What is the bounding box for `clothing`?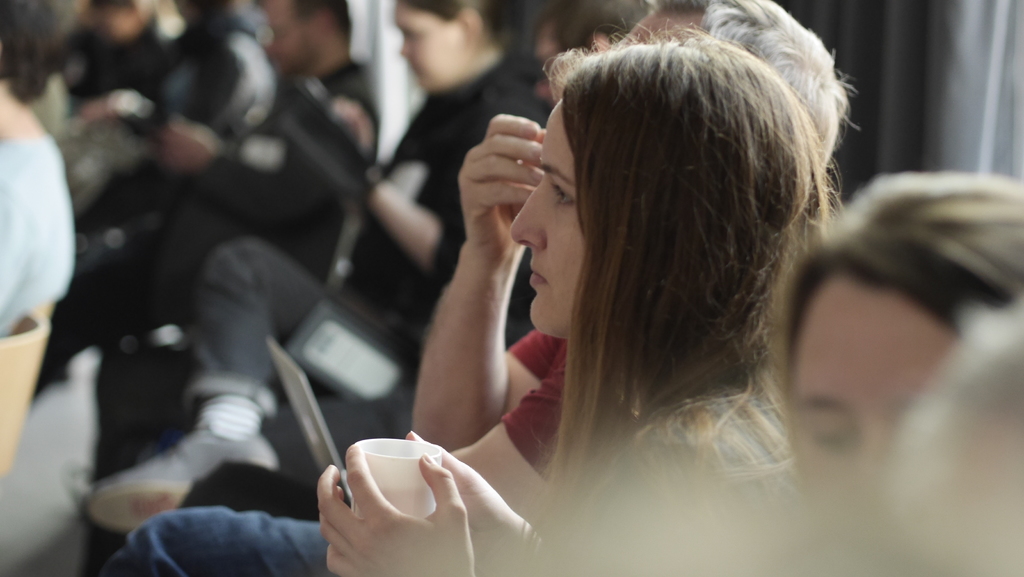
select_region(0, 134, 77, 338).
